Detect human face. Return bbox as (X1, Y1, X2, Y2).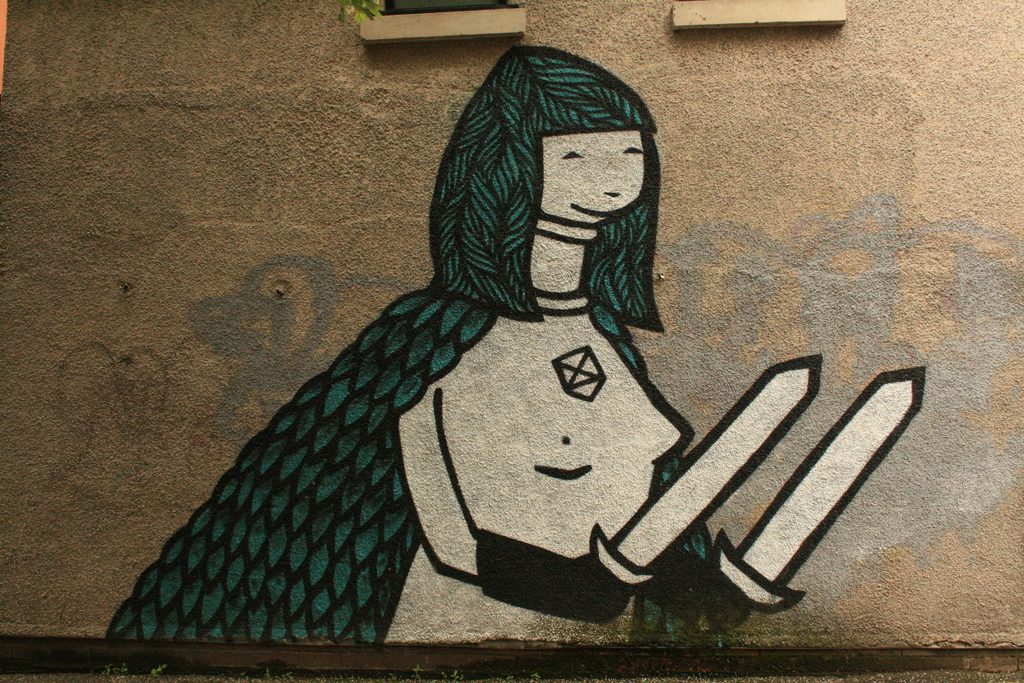
(538, 128, 647, 227).
